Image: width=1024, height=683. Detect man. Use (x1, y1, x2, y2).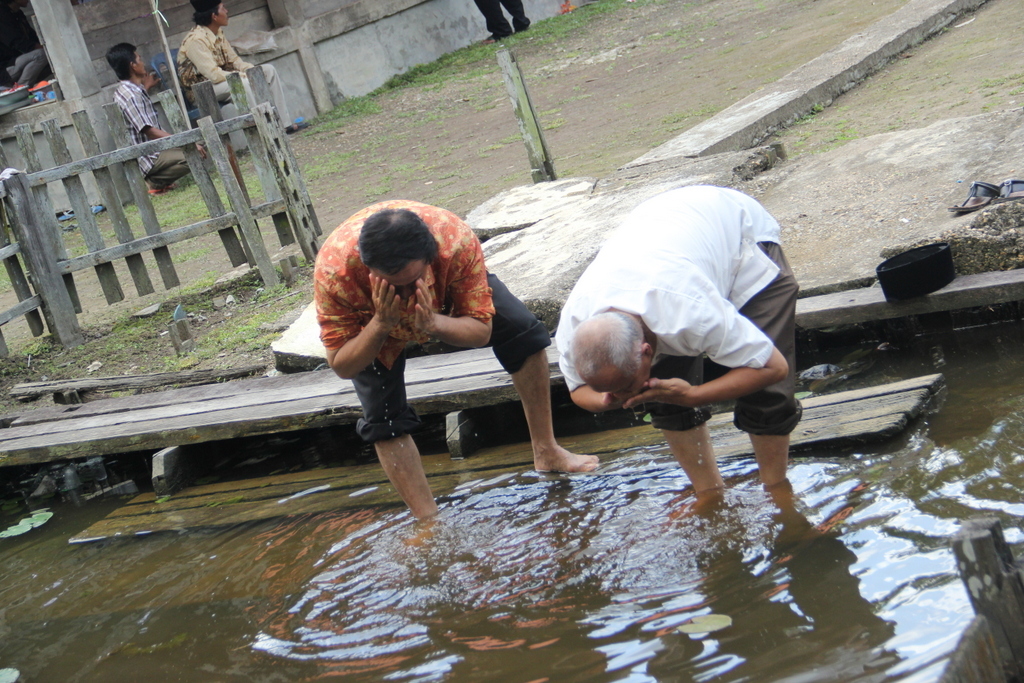
(475, 0, 531, 42).
